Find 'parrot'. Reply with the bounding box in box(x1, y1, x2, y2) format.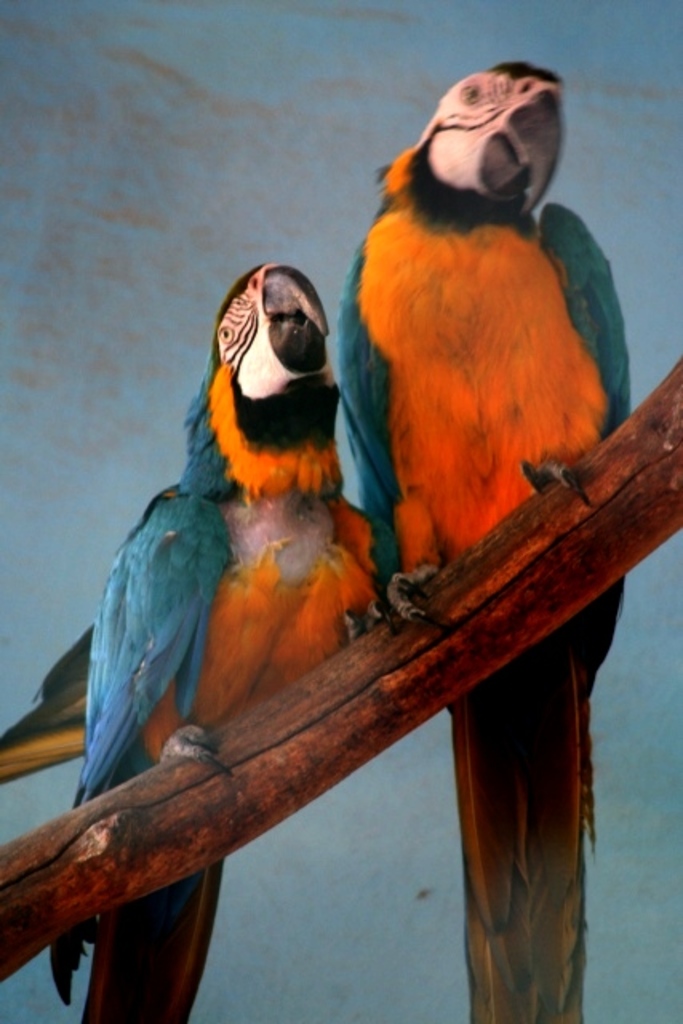
box(322, 58, 657, 1022).
